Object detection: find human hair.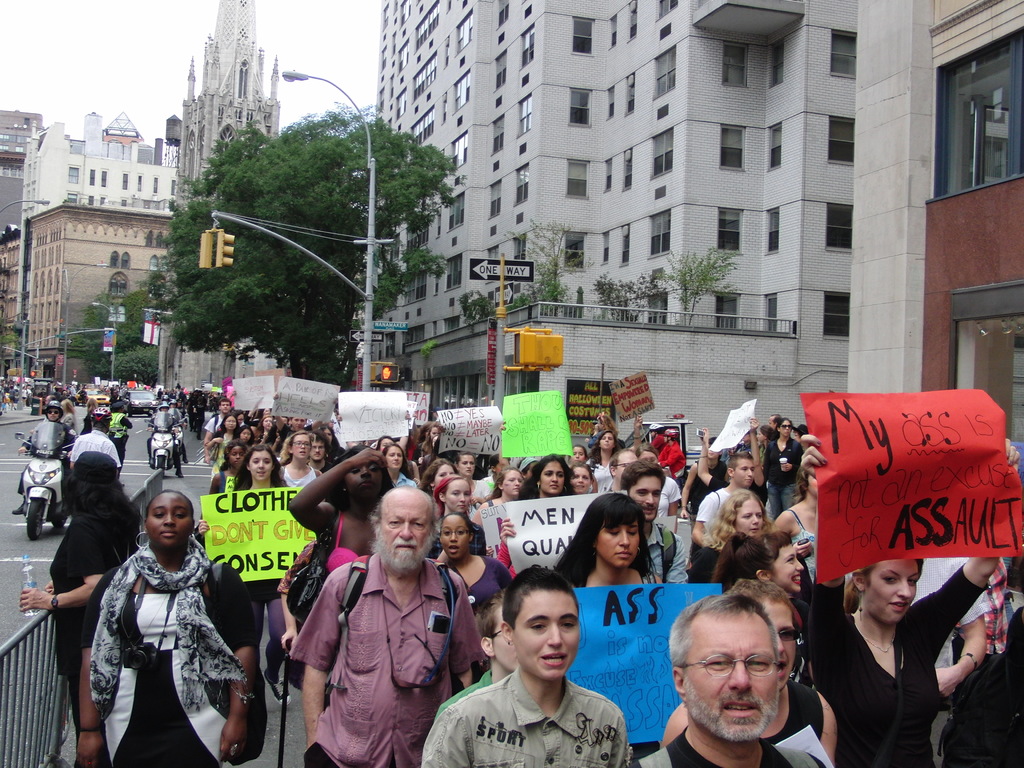
region(591, 430, 618, 463).
